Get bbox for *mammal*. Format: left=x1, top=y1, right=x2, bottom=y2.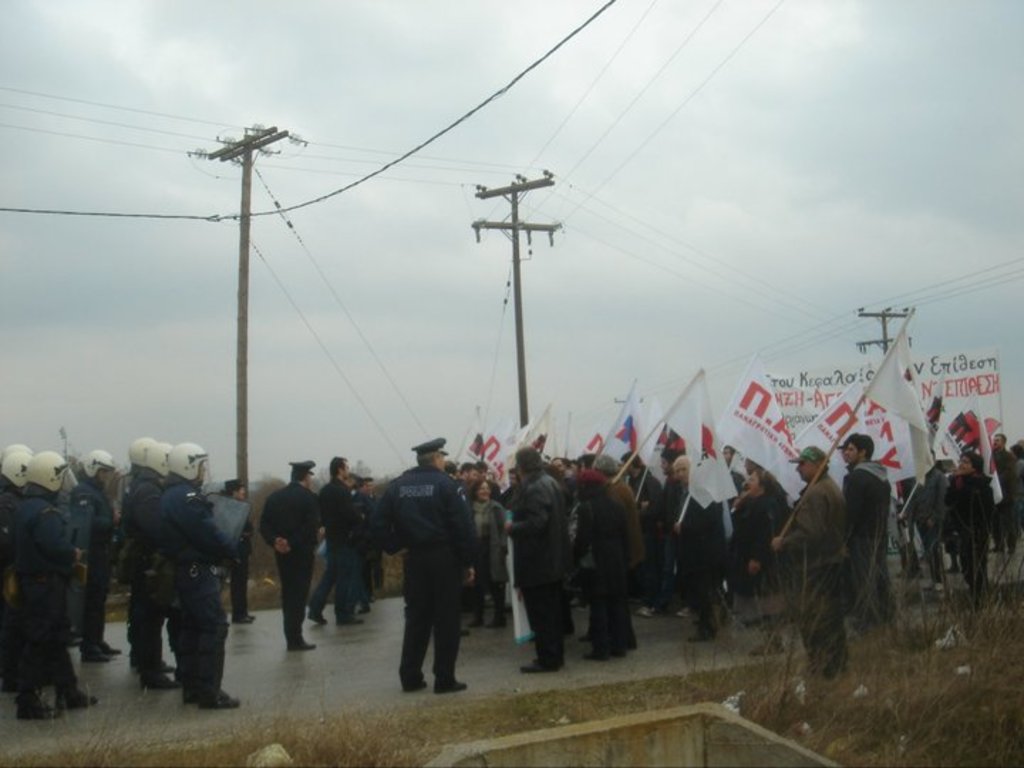
left=0, top=451, right=14, bottom=484.
